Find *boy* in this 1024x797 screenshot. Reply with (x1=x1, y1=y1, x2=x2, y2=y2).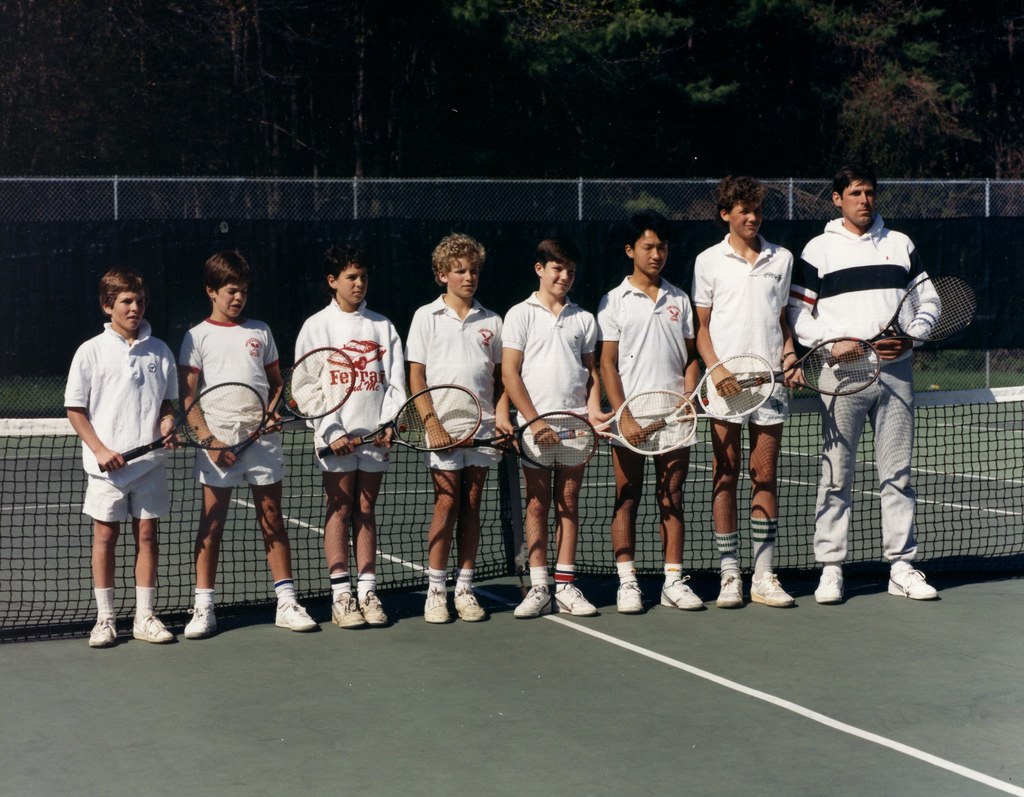
(x1=792, y1=165, x2=947, y2=606).
